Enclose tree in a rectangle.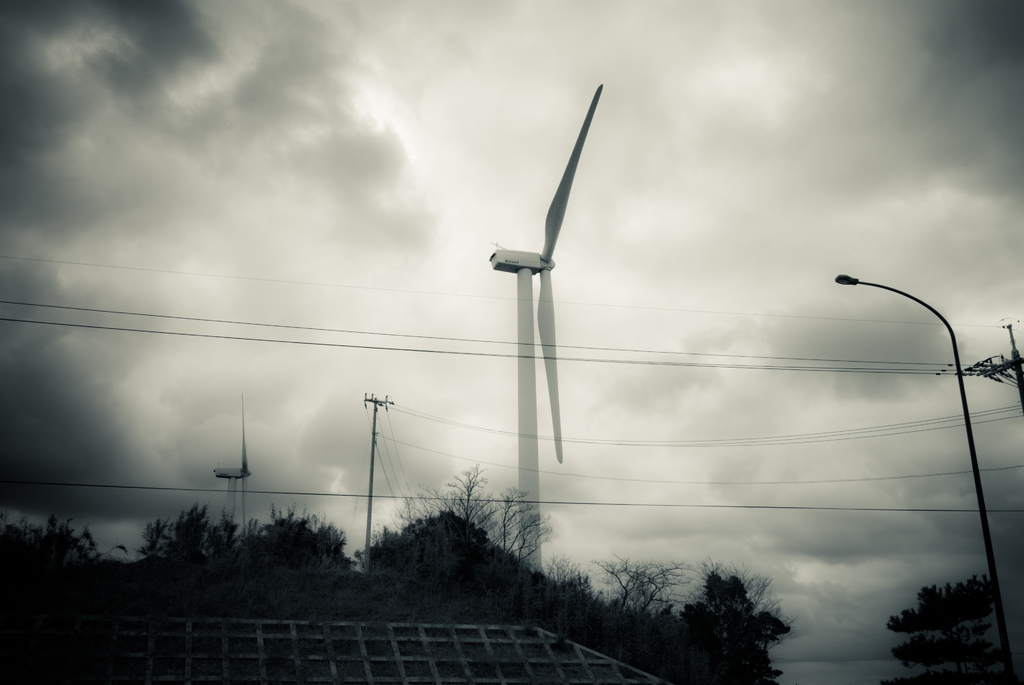
rect(604, 552, 685, 620).
